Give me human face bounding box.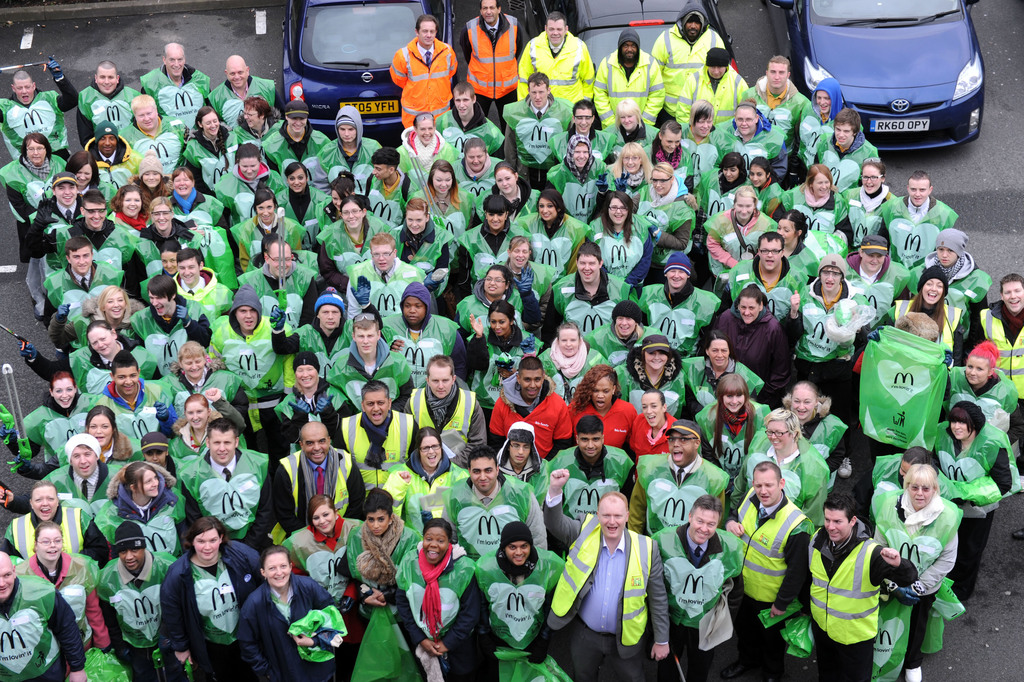
[left=574, top=106, right=594, bottom=133].
